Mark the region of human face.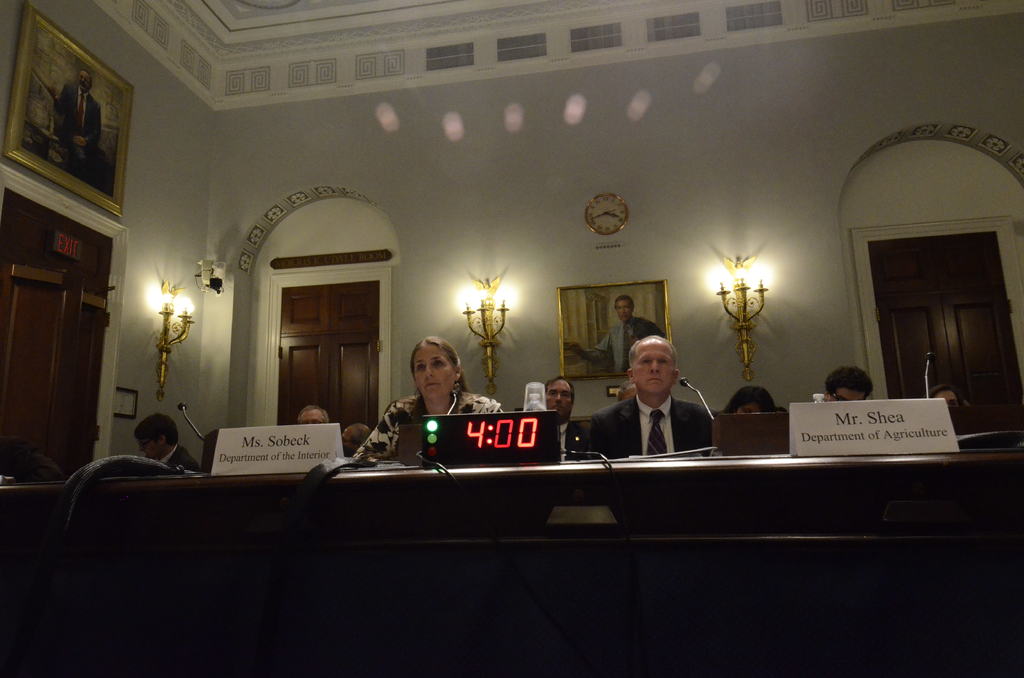
Region: Rect(142, 439, 161, 460).
